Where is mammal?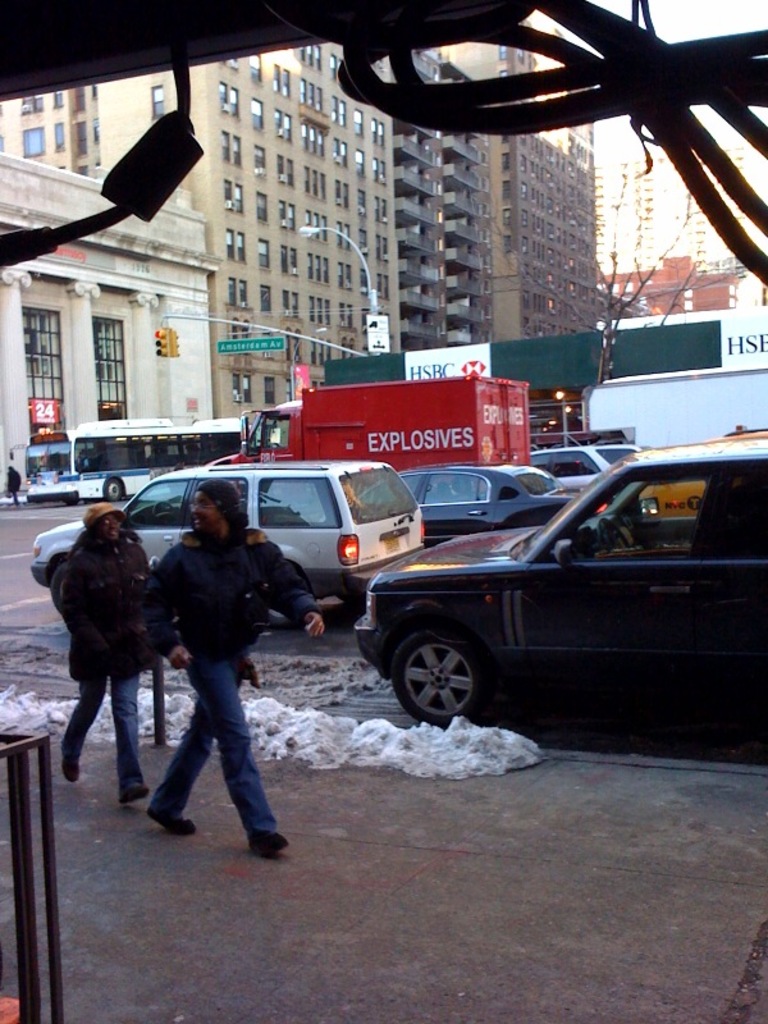
box=[44, 499, 151, 799].
